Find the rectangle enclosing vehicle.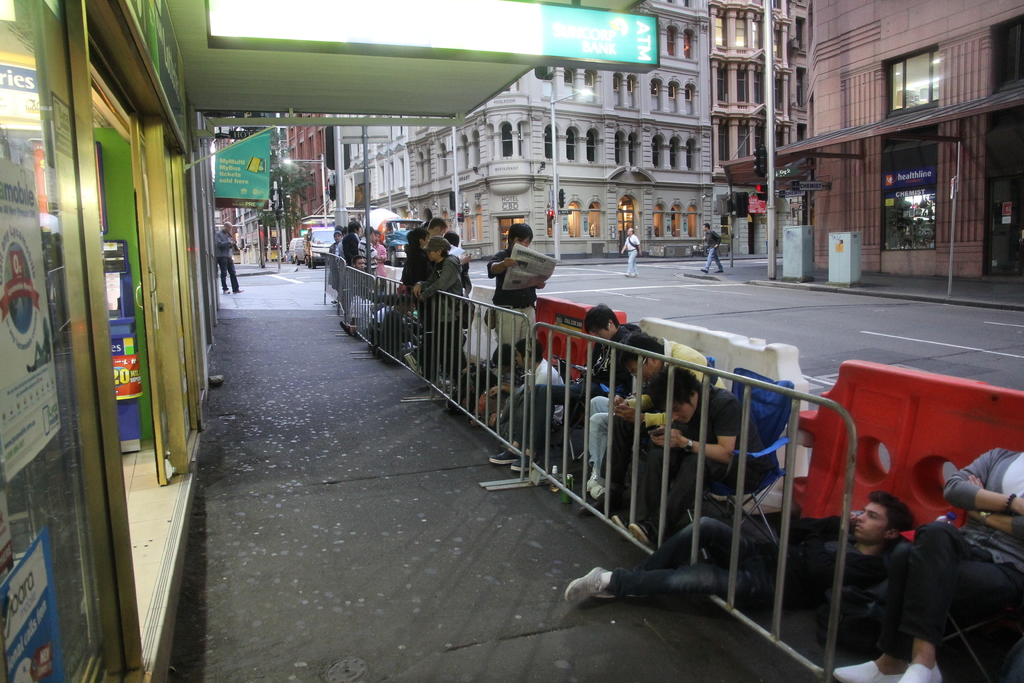
pyautogui.locateOnScreen(289, 236, 296, 263).
